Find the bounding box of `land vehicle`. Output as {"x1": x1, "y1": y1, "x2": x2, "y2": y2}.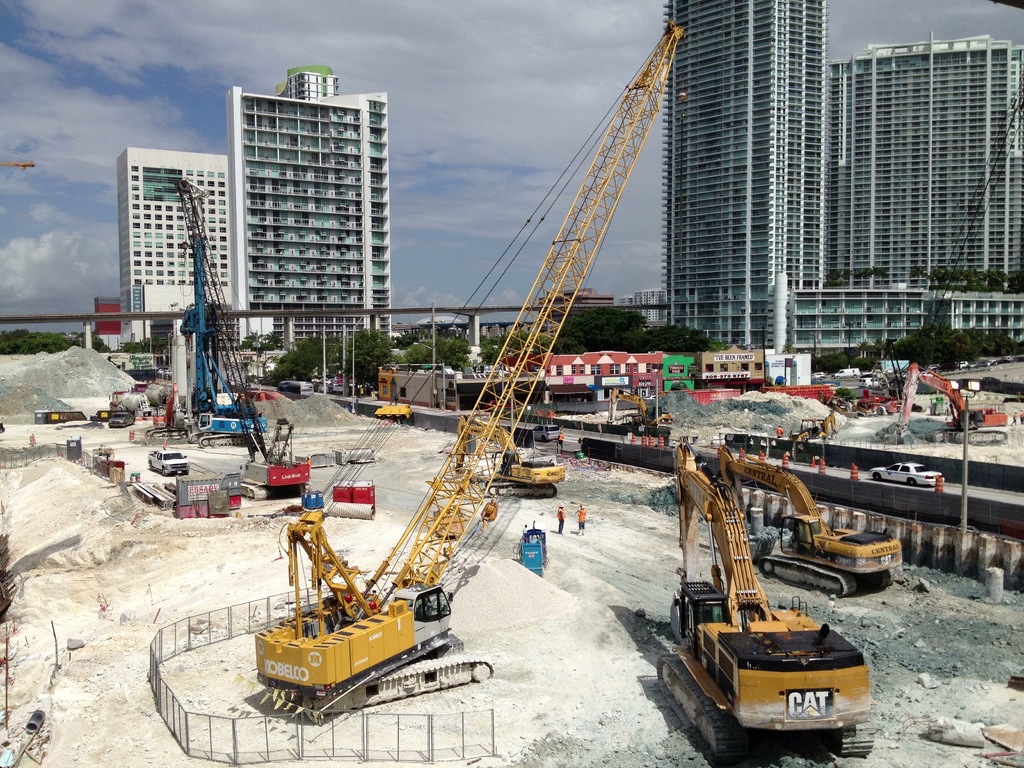
{"x1": 893, "y1": 353, "x2": 1009, "y2": 447}.
